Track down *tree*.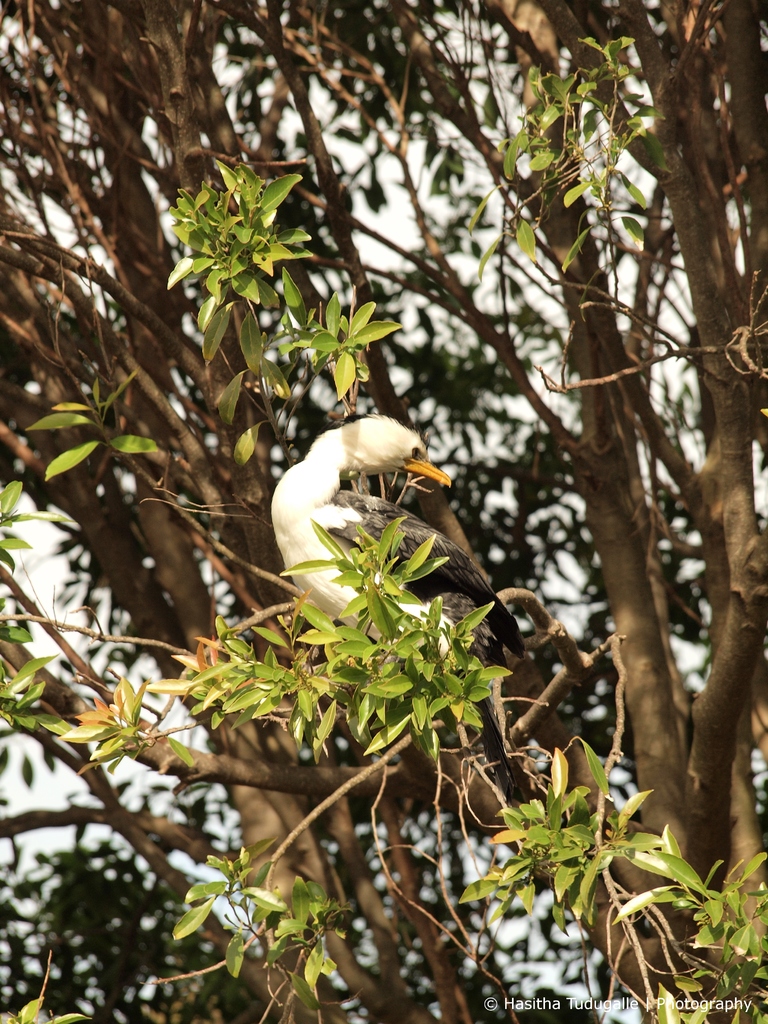
Tracked to Rect(0, 0, 767, 1023).
